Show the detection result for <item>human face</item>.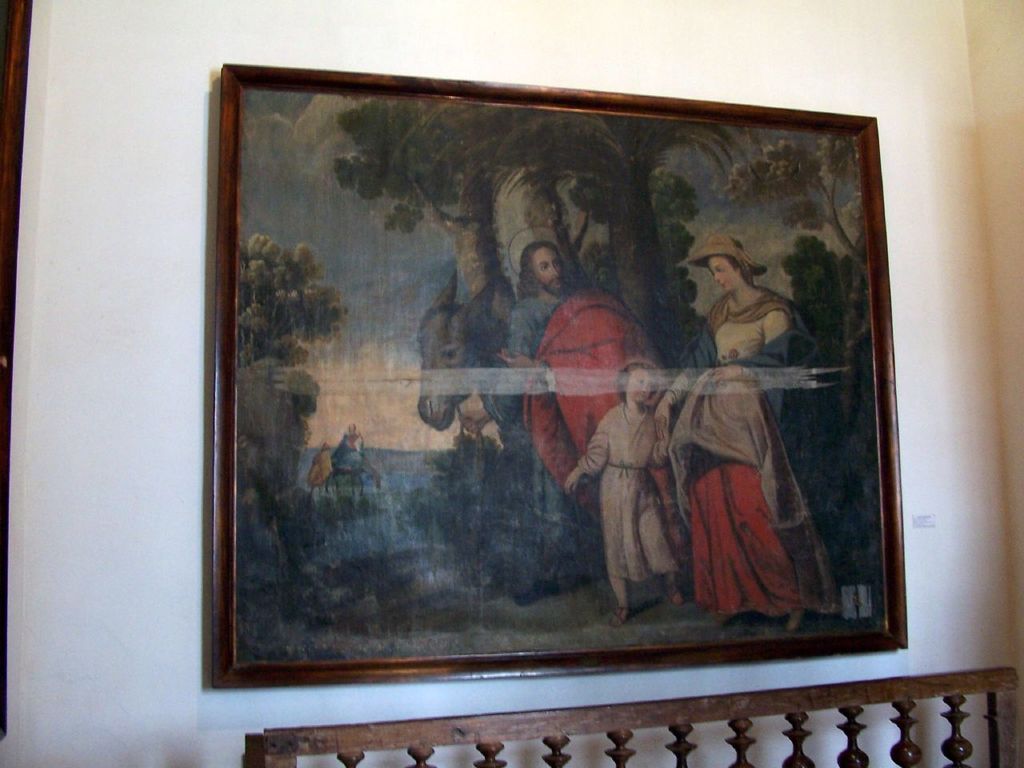
533/247/562/286.
